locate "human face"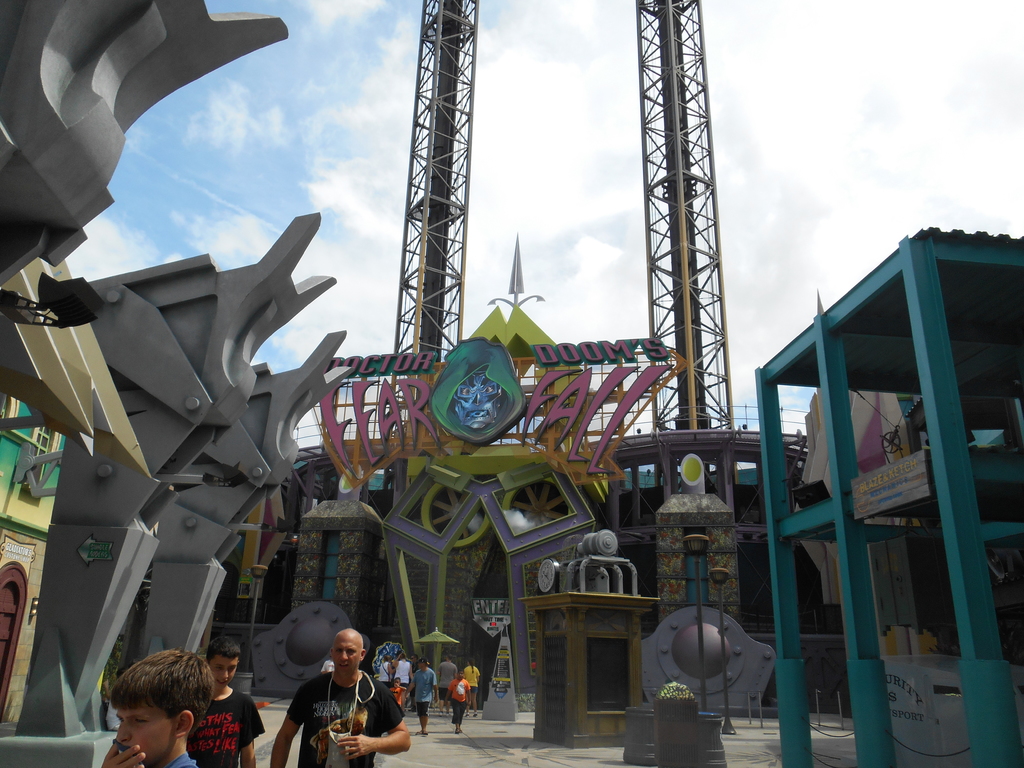
207 654 238 689
